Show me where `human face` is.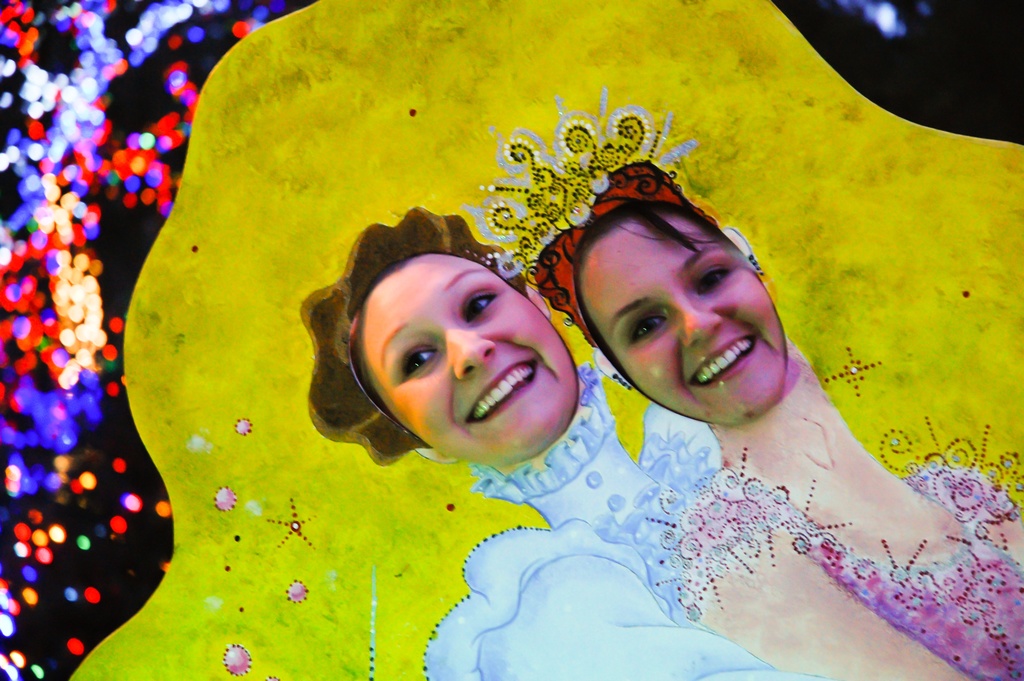
`human face` is at <region>356, 252, 576, 473</region>.
